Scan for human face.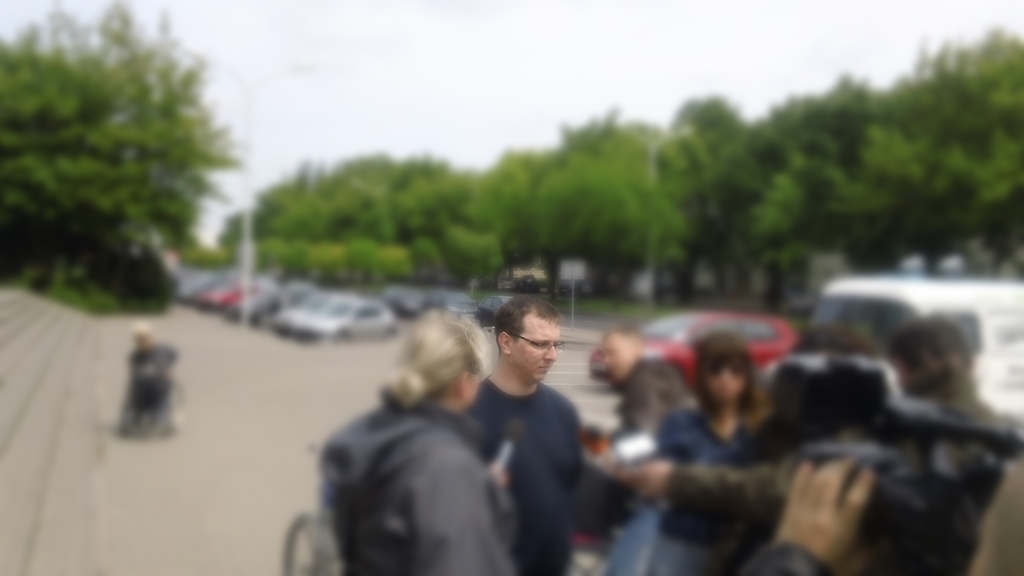
Scan result: {"x1": 707, "y1": 363, "x2": 747, "y2": 408}.
